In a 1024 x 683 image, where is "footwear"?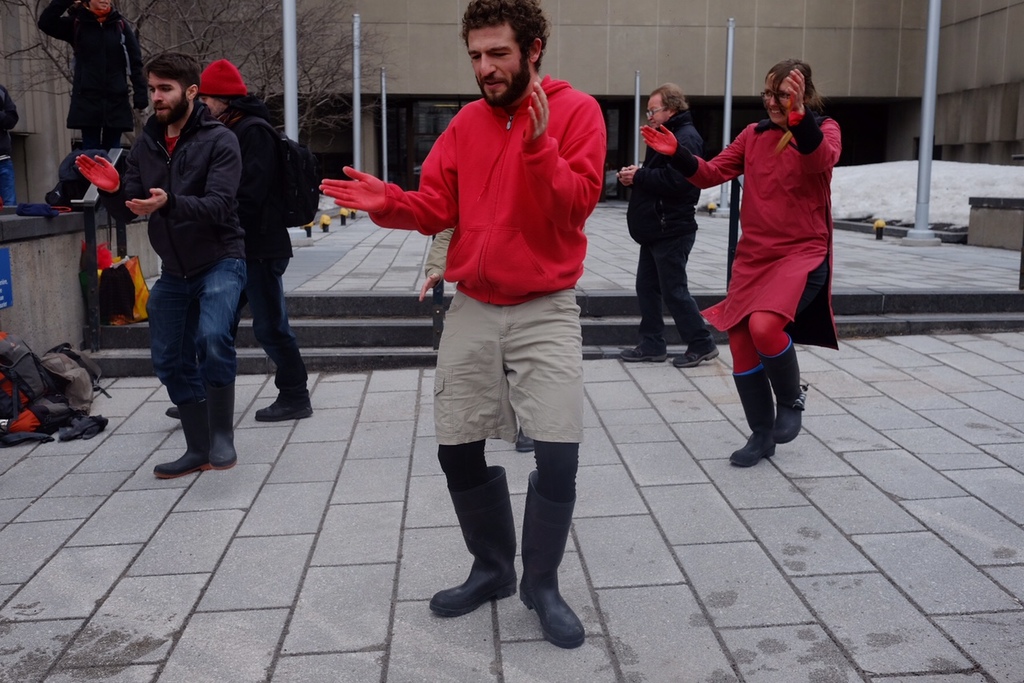
<bbox>515, 469, 586, 644</bbox>.
